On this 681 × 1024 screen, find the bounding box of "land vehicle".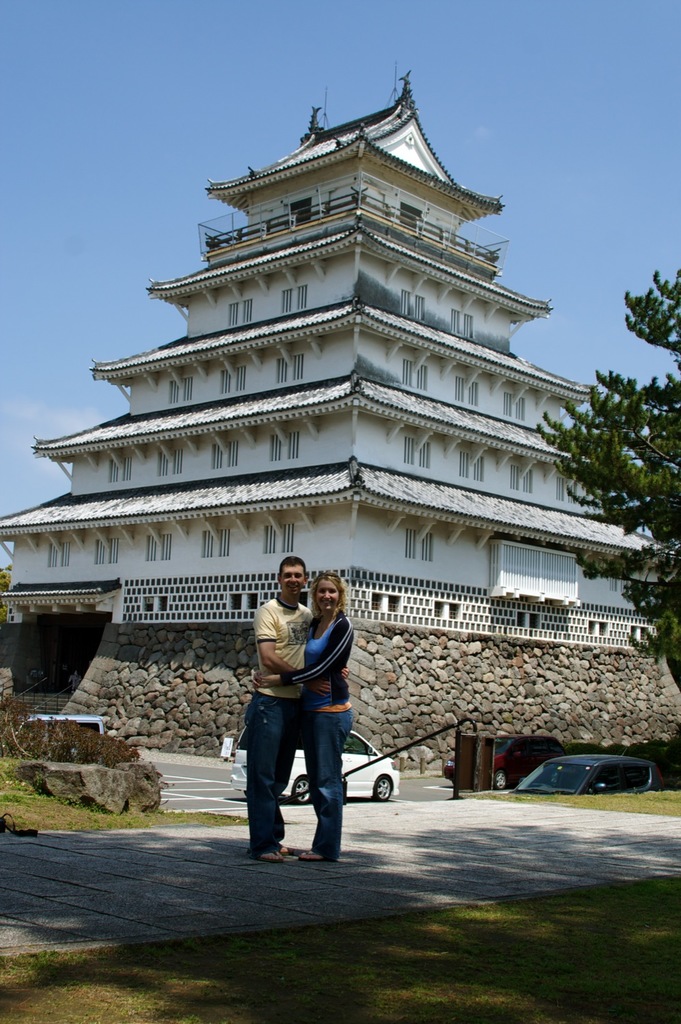
Bounding box: l=25, t=713, r=105, b=737.
